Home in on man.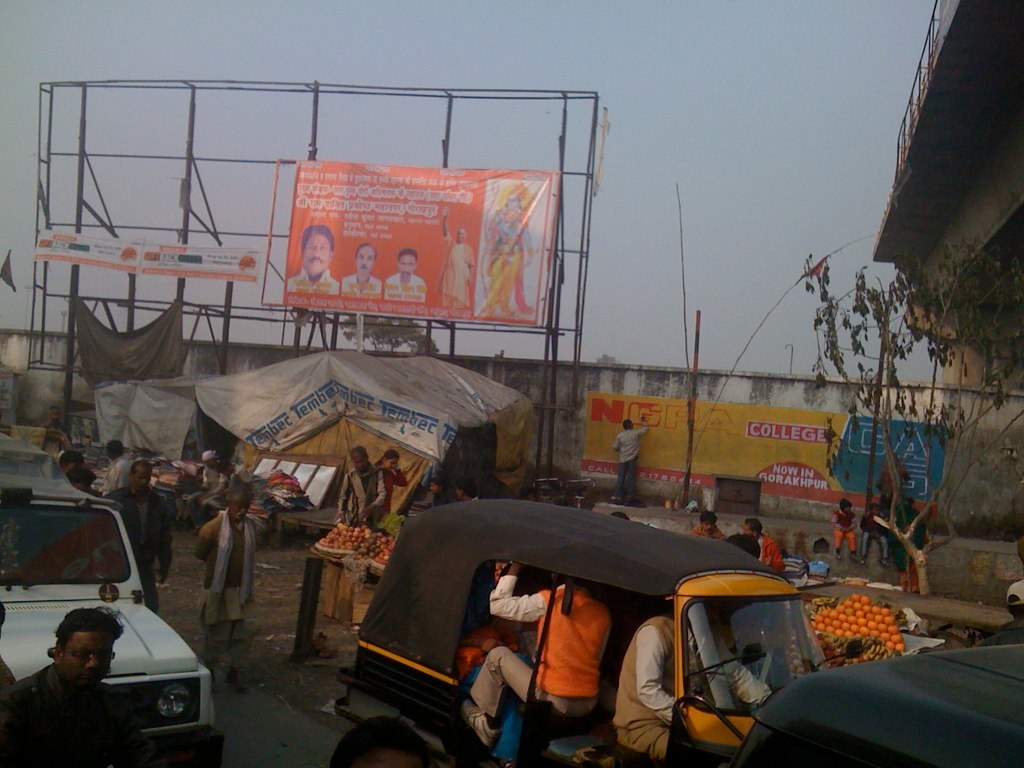
Homed in at detection(464, 558, 612, 750).
